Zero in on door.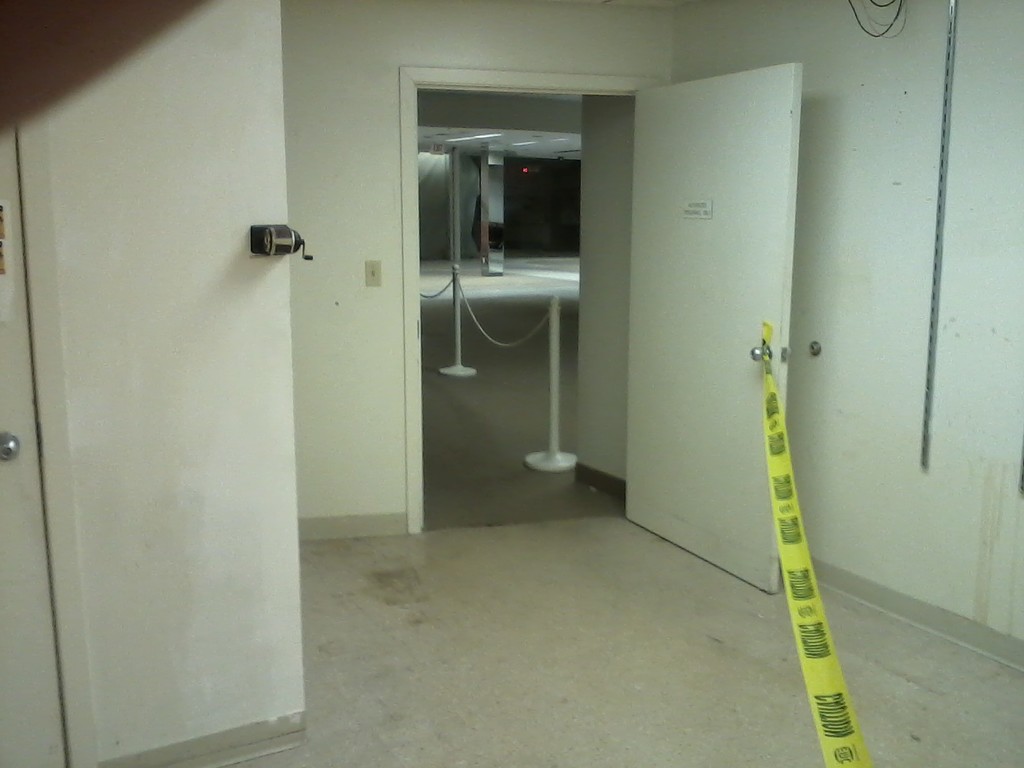
Zeroed in: [0,65,74,764].
